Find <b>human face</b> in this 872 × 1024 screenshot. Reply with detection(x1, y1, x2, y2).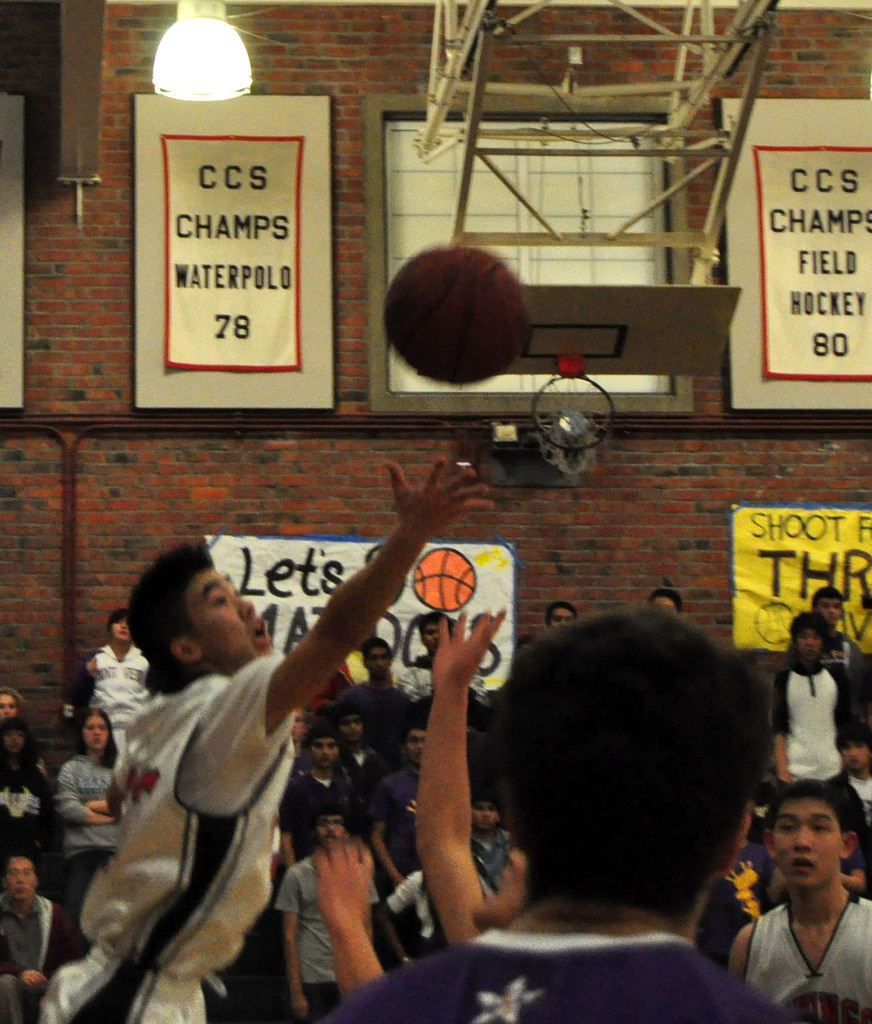
detection(314, 817, 343, 847).
